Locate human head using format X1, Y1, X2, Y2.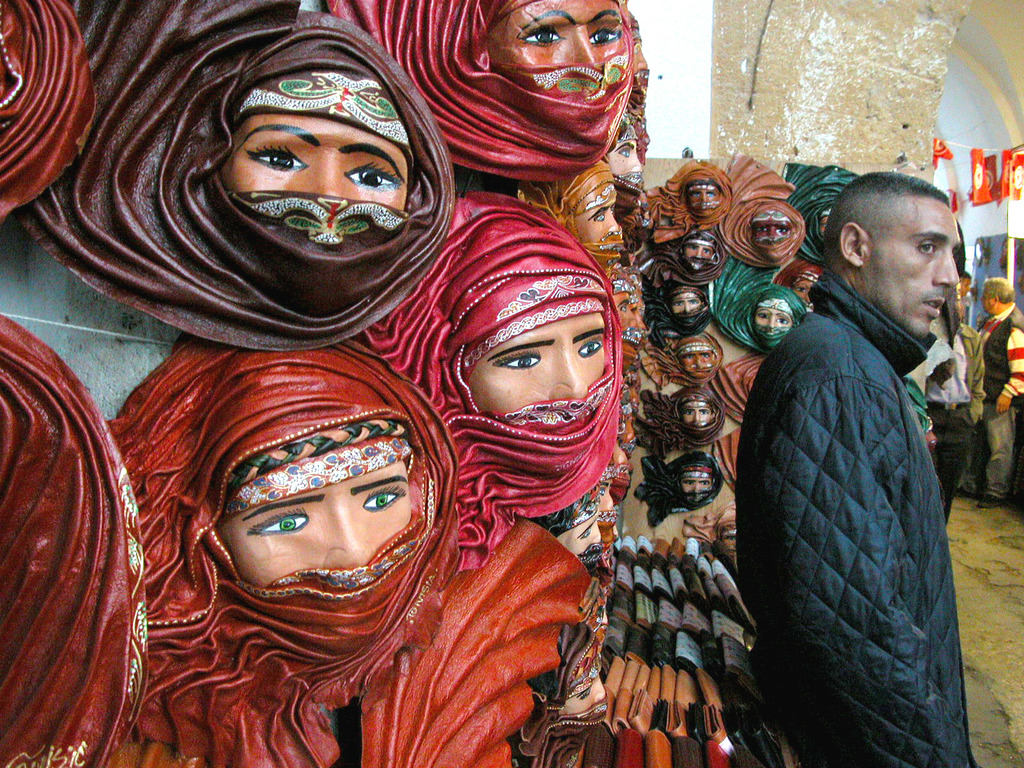
741, 204, 802, 267.
